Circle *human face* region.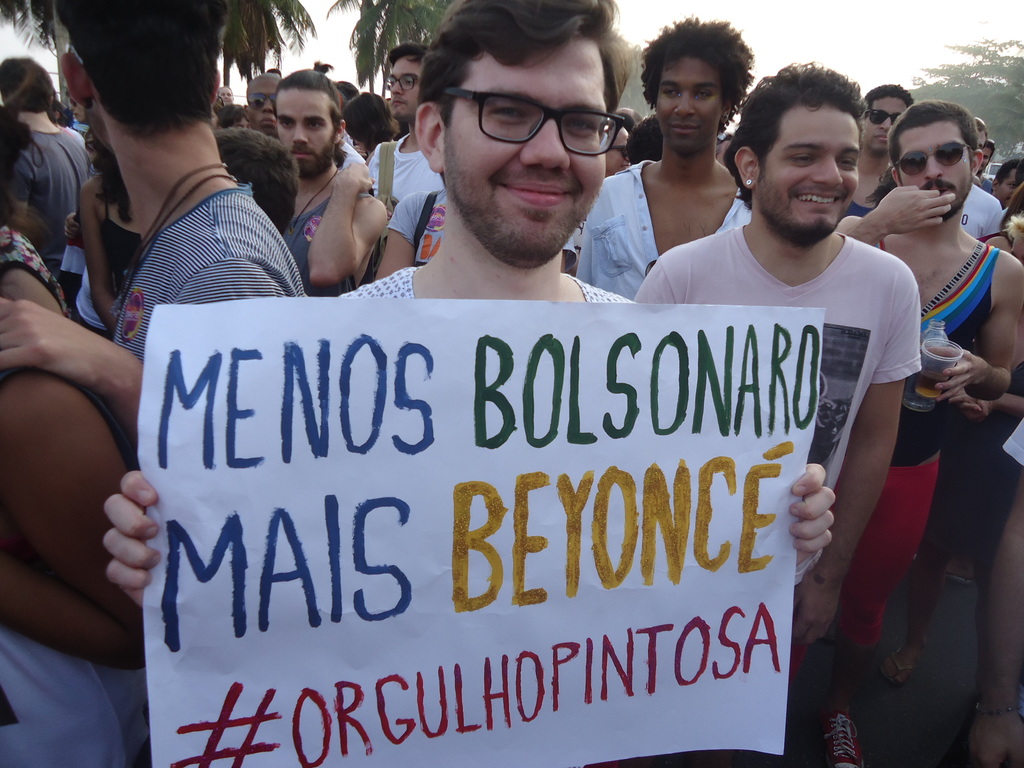
Region: bbox=[248, 79, 275, 136].
